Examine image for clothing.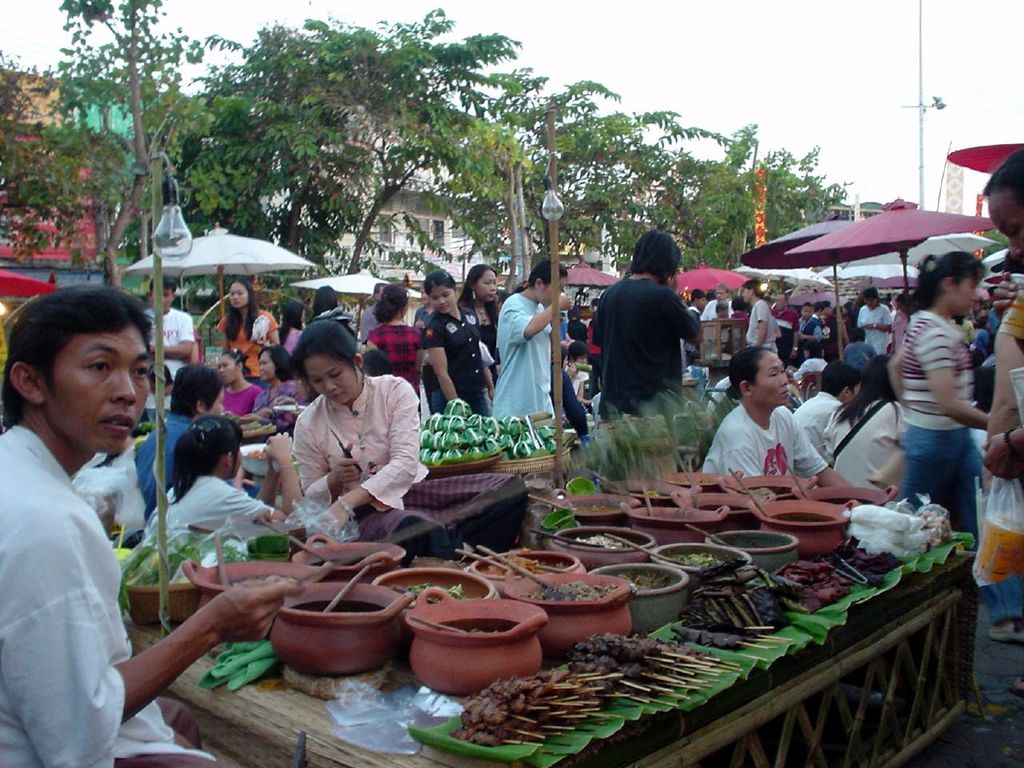
Examination result: (75, 448, 137, 542).
